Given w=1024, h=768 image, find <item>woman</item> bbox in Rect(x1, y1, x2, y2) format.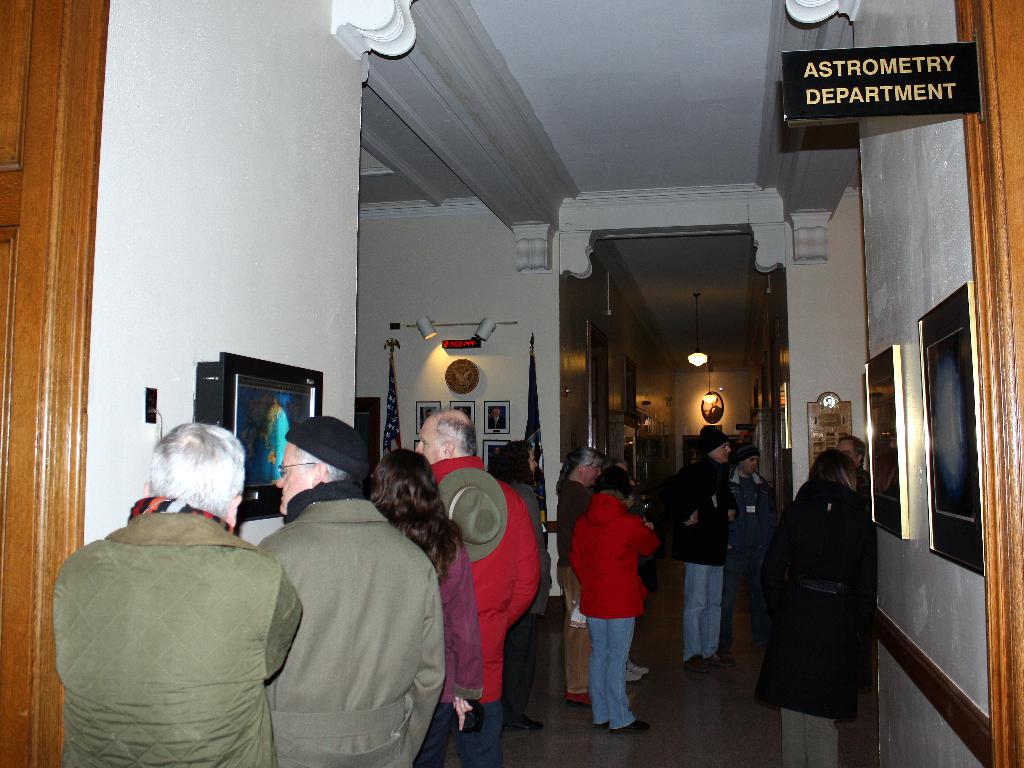
Rect(755, 433, 890, 749).
